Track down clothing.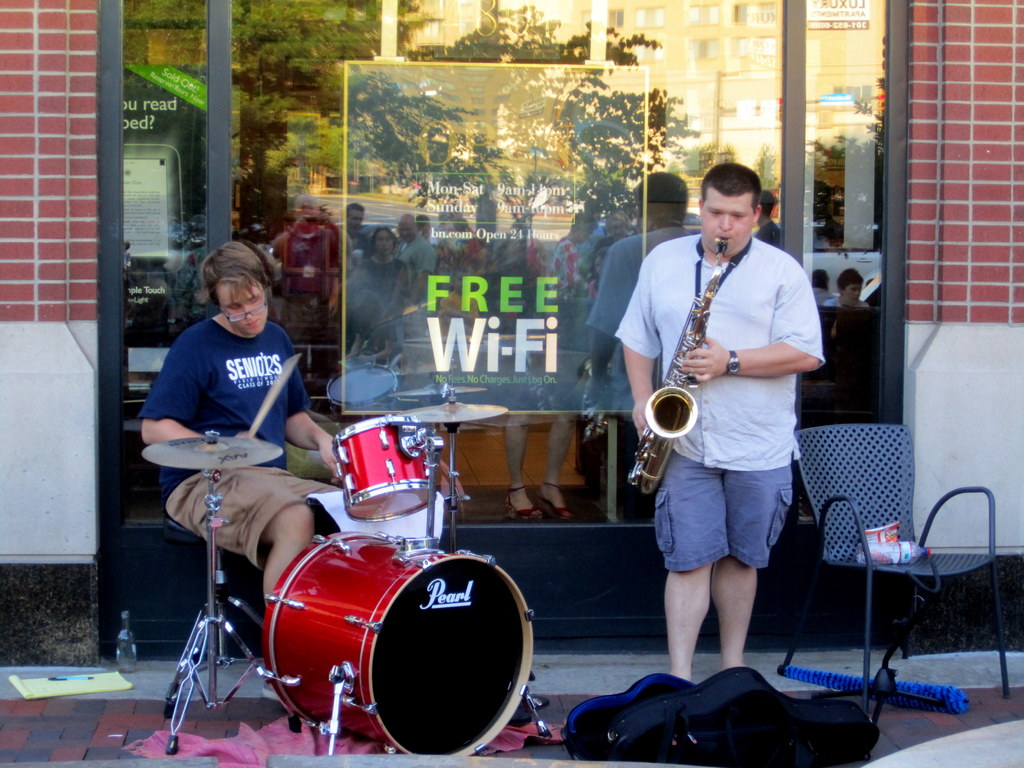
Tracked to (612, 233, 828, 575).
